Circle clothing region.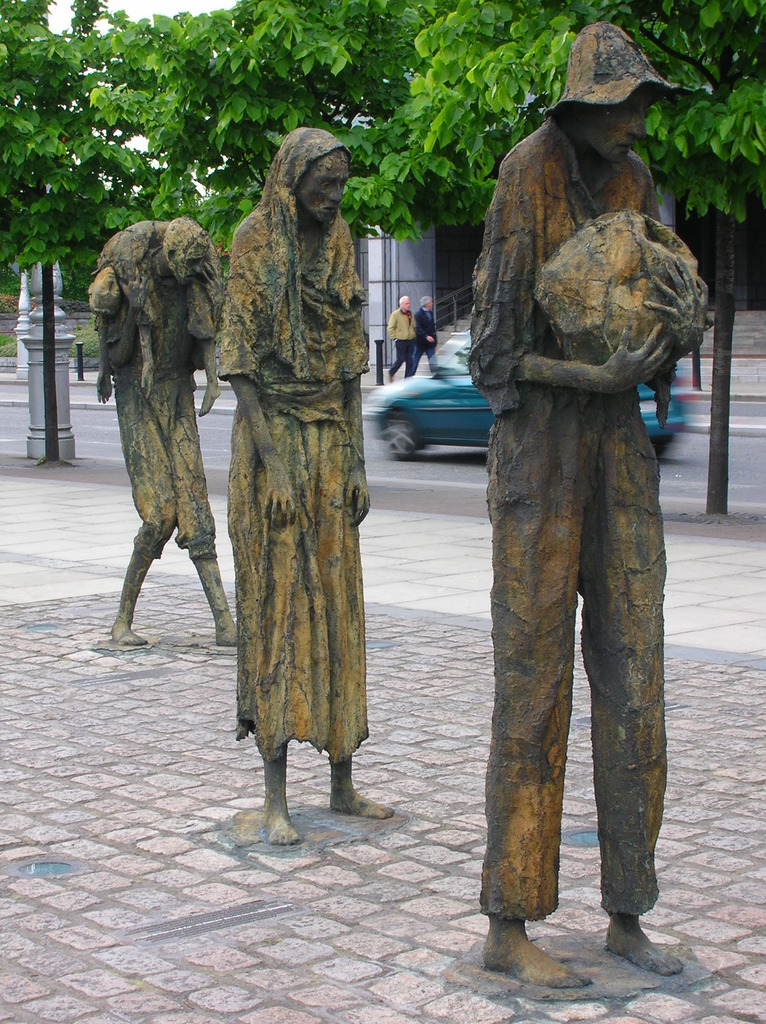
Region: 414:305:440:379.
